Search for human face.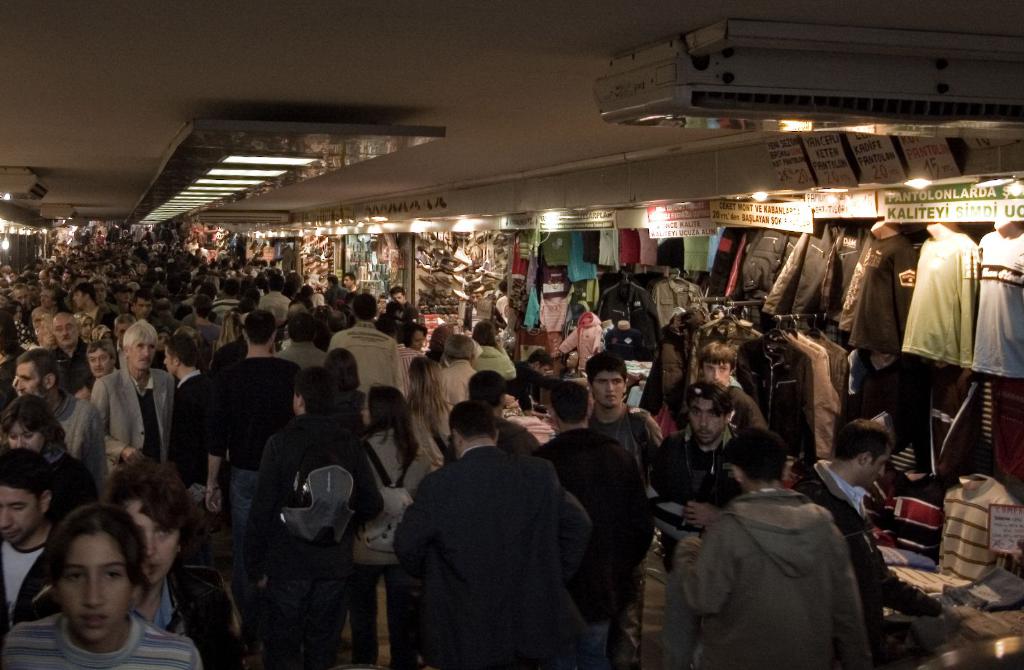
Found at bbox(869, 449, 890, 485).
